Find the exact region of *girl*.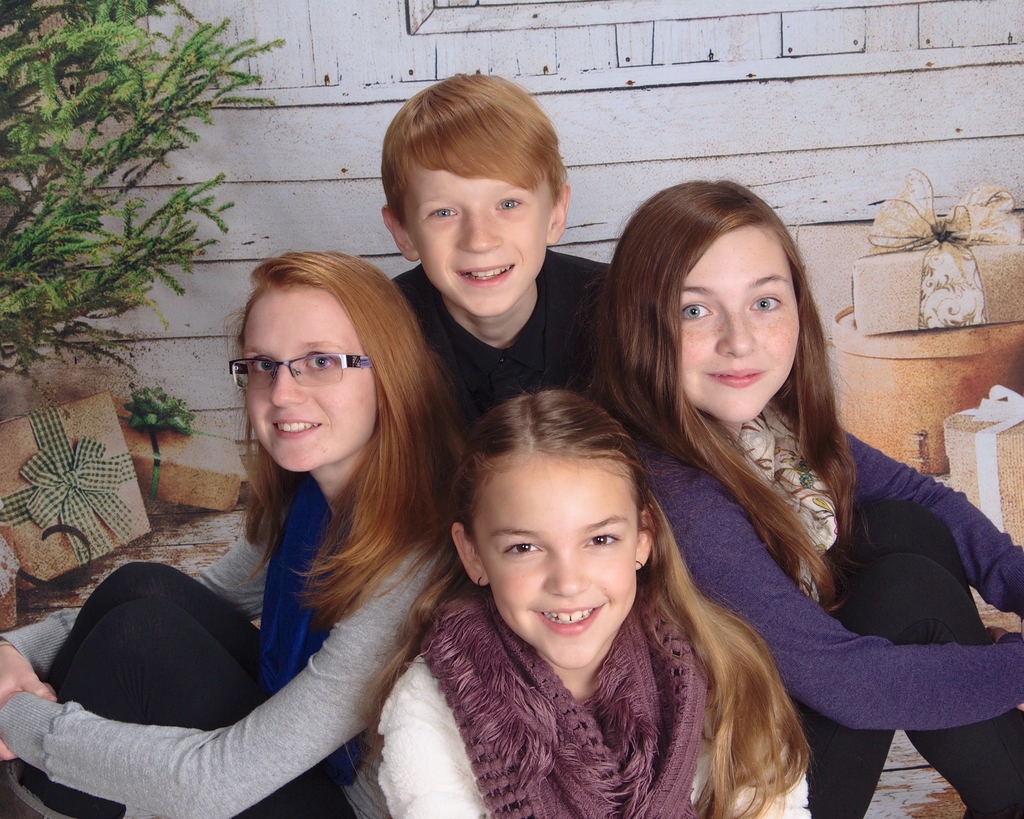
Exact region: detection(580, 179, 1023, 818).
